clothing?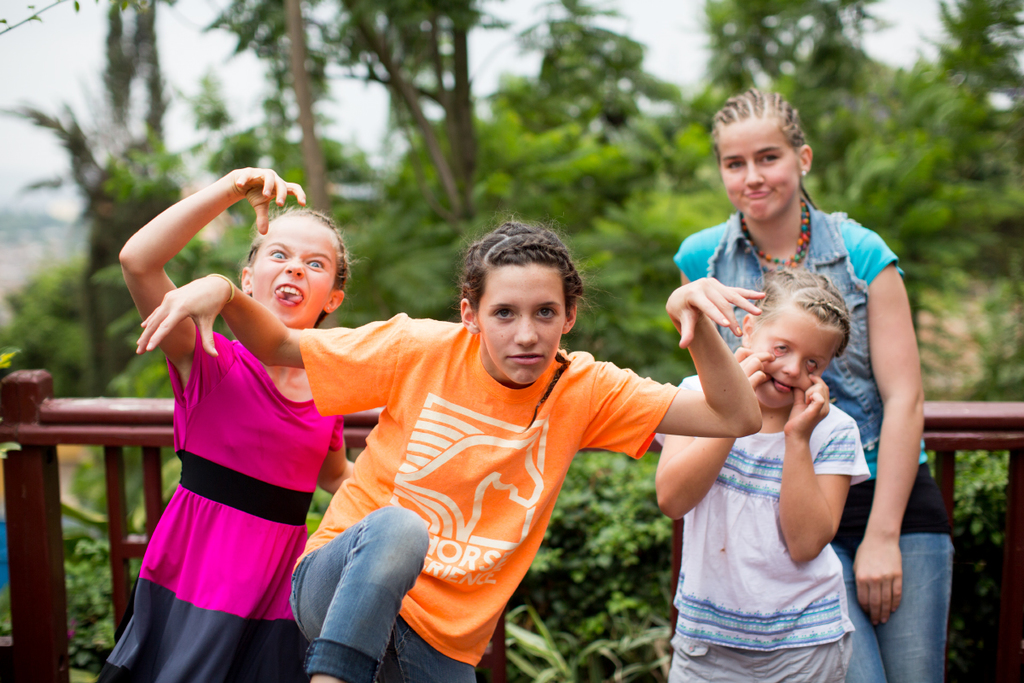
detection(297, 313, 689, 682)
